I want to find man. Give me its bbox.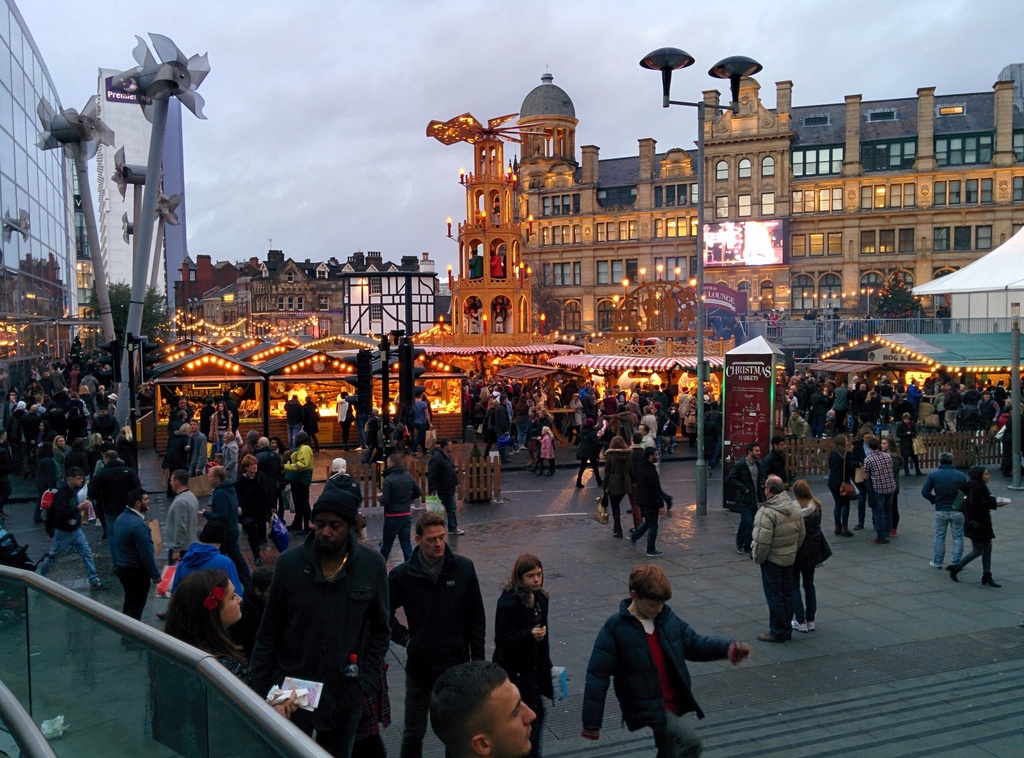
pyautogui.locateOnScreen(580, 558, 753, 757).
